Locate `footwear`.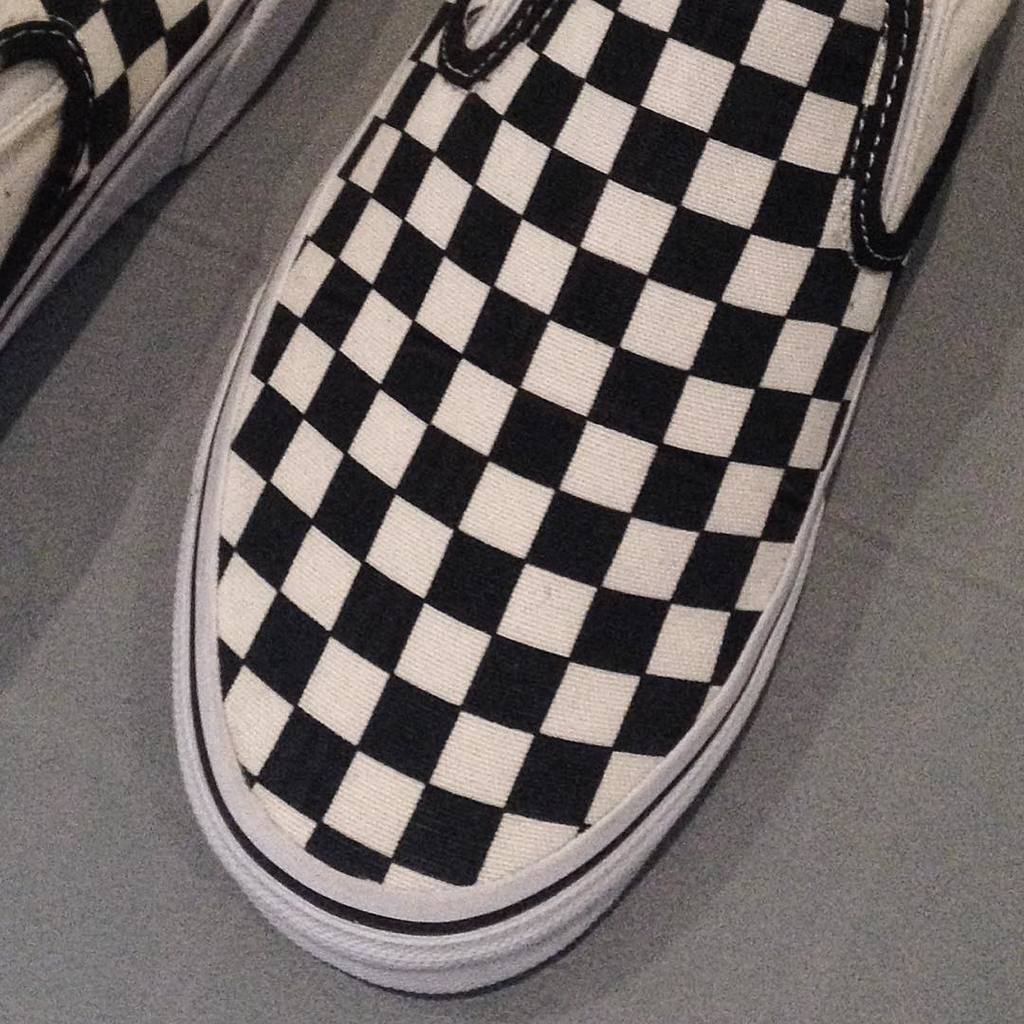
Bounding box: x1=166, y1=0, x2=1013, y2=999.
